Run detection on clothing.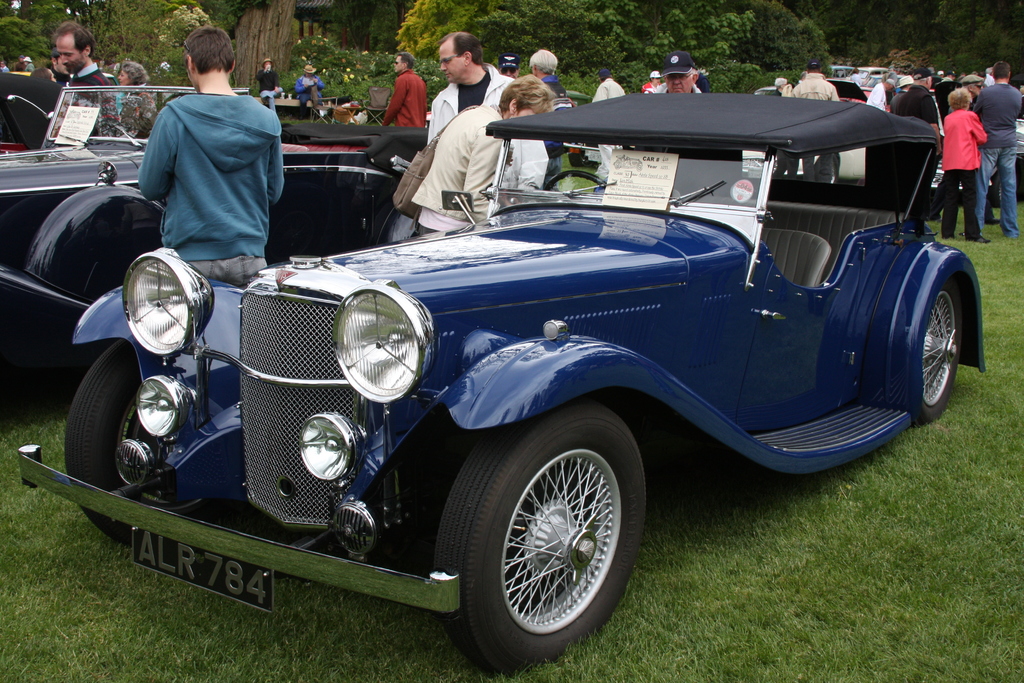
Result: (x1=866, y1=80, x2=887, y2=110).
